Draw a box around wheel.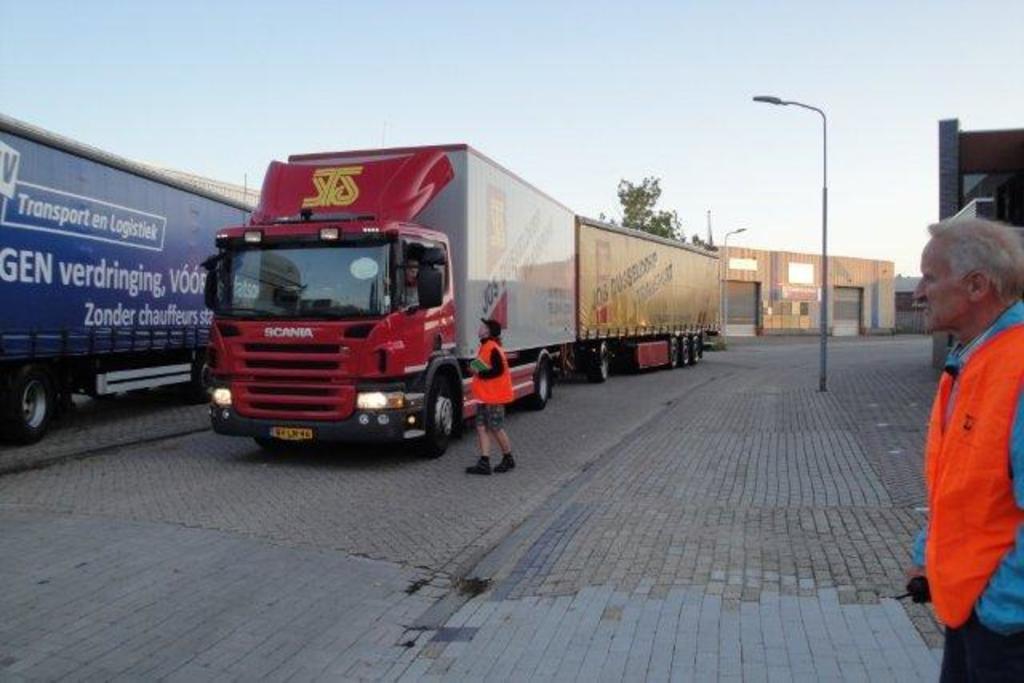
426:381:453:454.
